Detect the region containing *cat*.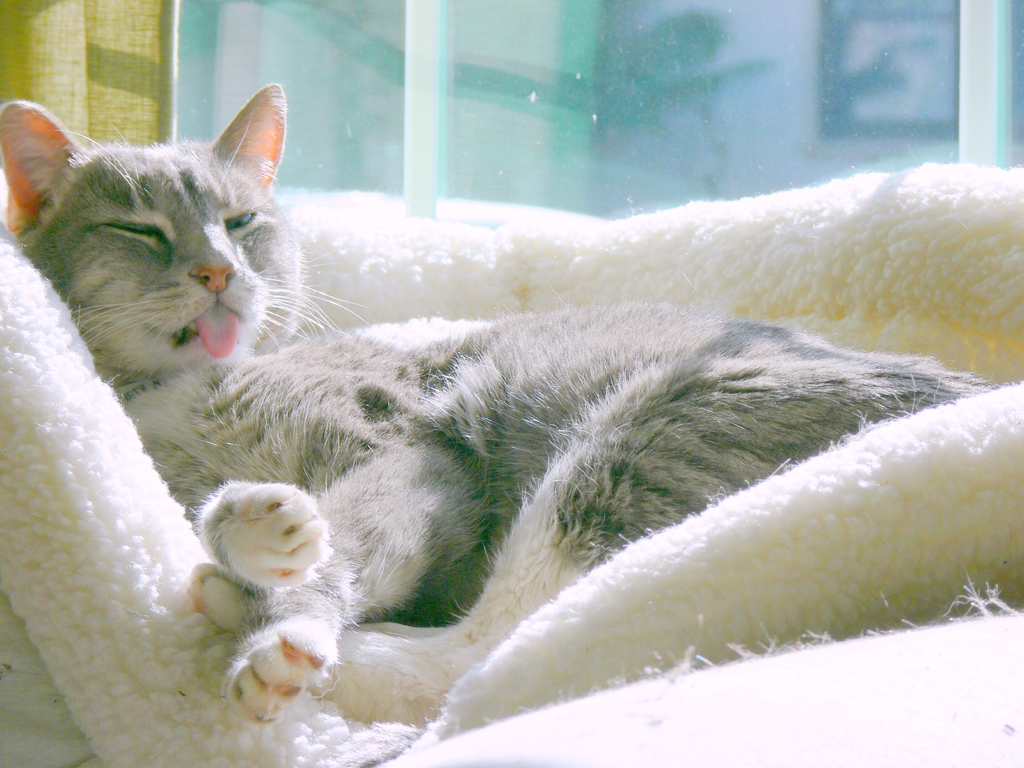
BBox(0, 84, 997, 716).
